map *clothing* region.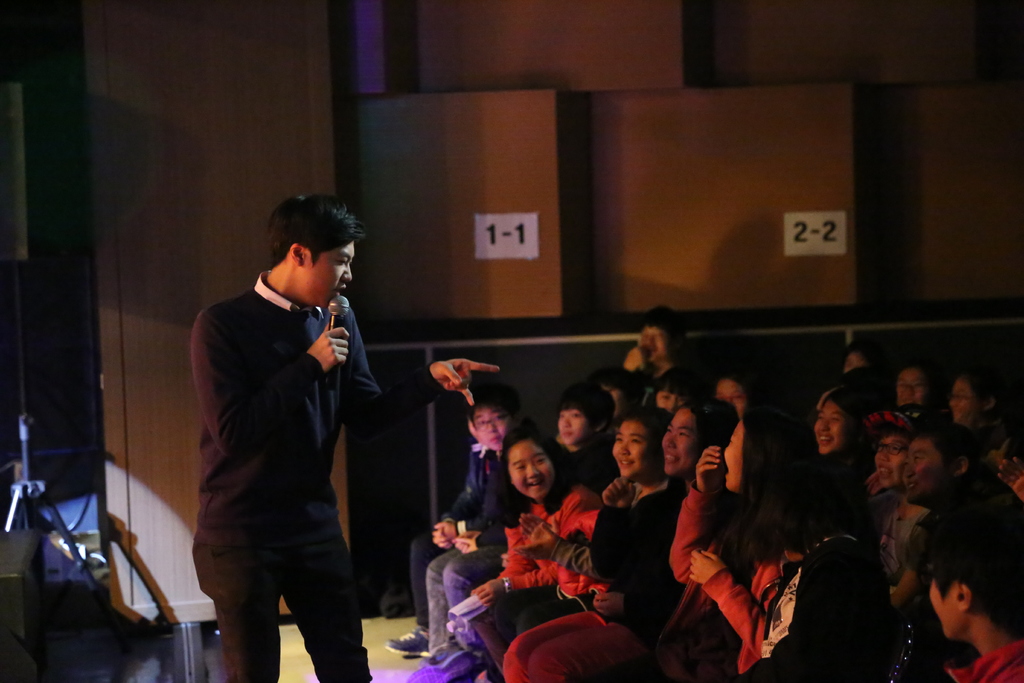
Mapped to left=408, top=440, right=497, bottom=627.
